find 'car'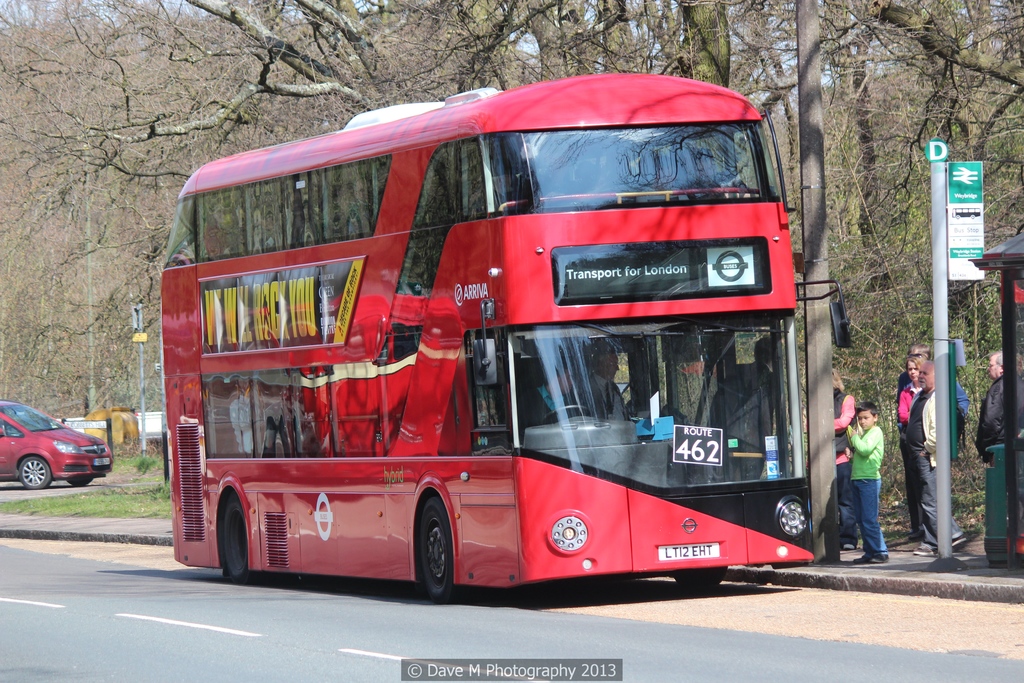
<box>0,397,115,488</box>
